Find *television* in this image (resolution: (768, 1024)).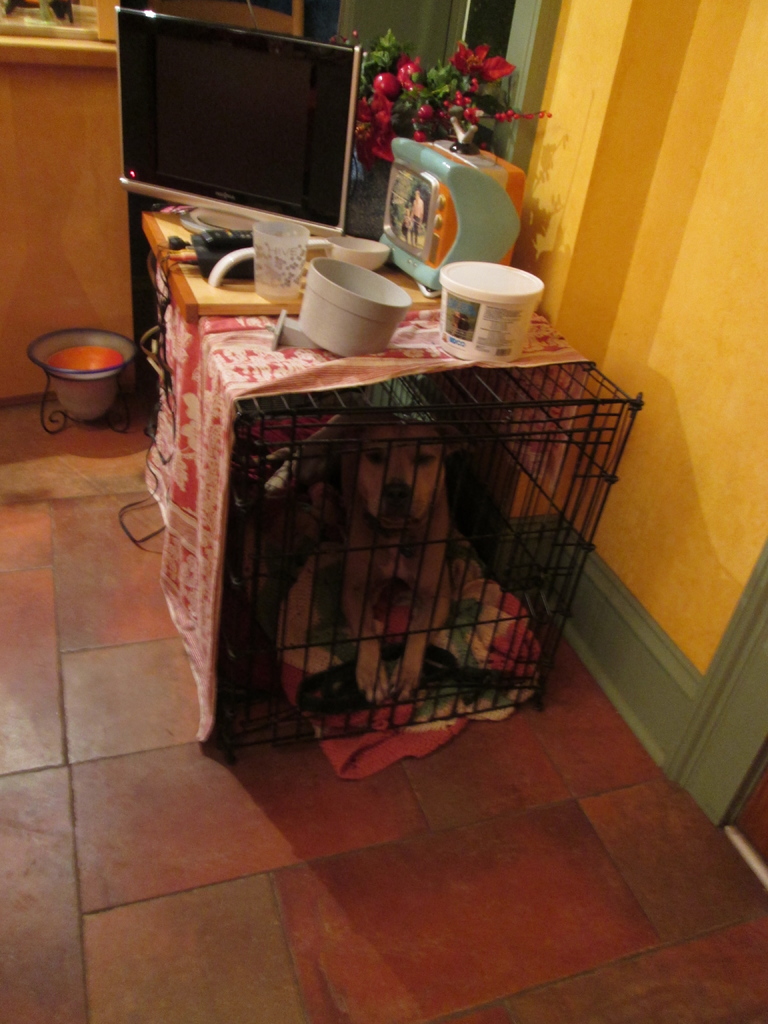
x1=114, y1=3, x2=360, y2=243.
